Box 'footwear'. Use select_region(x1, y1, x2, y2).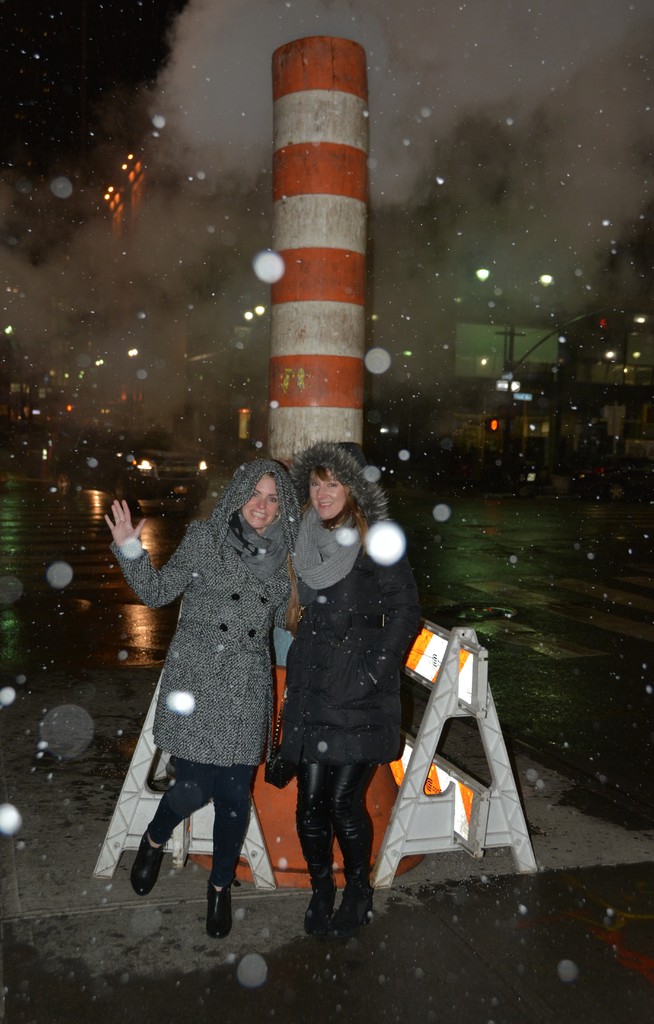
select_region(188, 851, 238, 934).
